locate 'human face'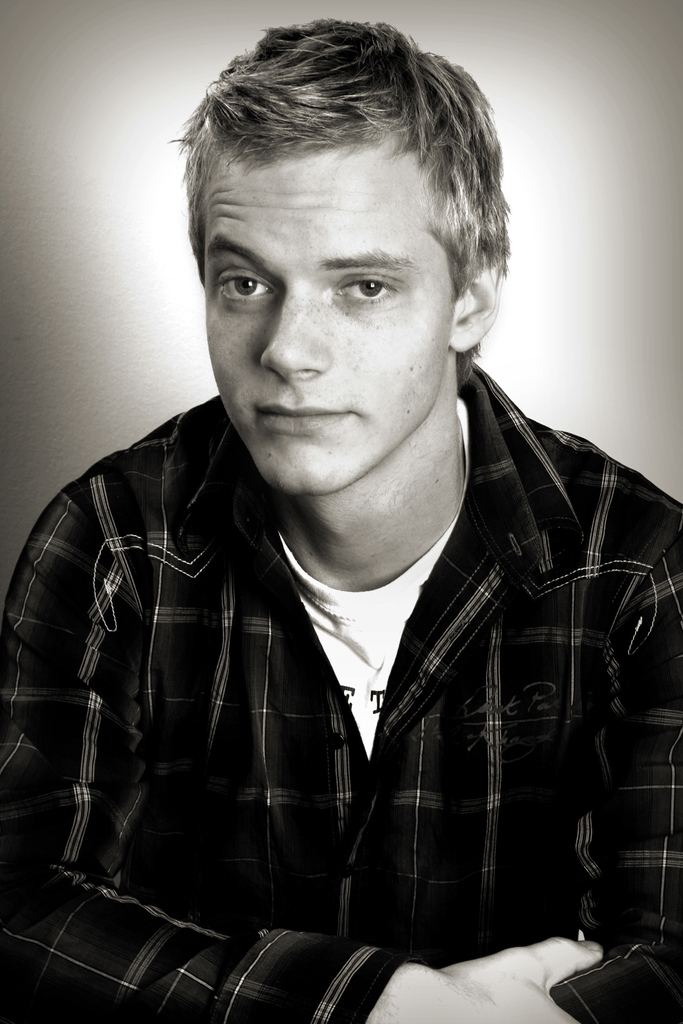
region(203, 145, 457, 495)
